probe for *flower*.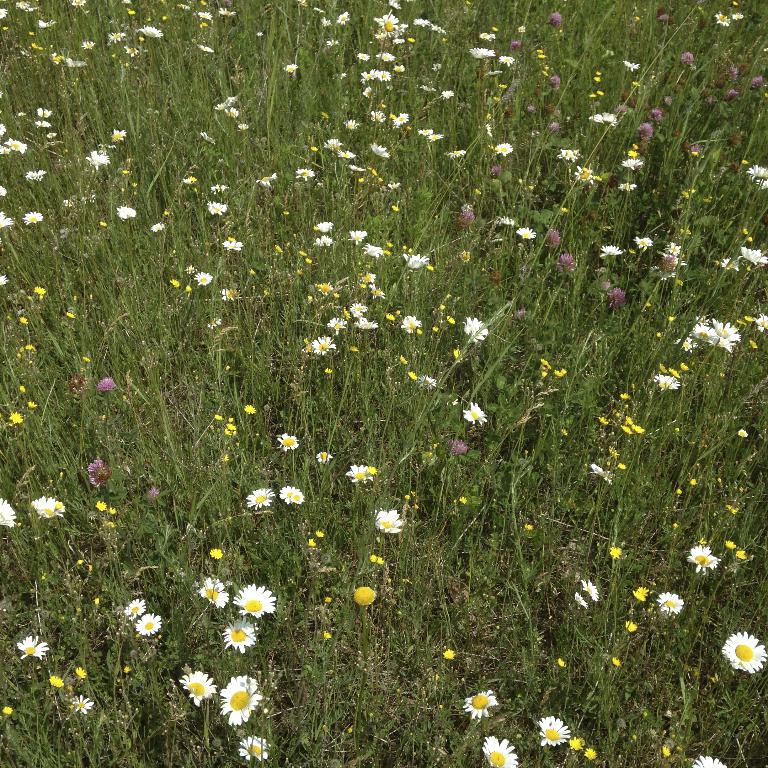
Probe result: l=638, t=584, r=648, b=594.
